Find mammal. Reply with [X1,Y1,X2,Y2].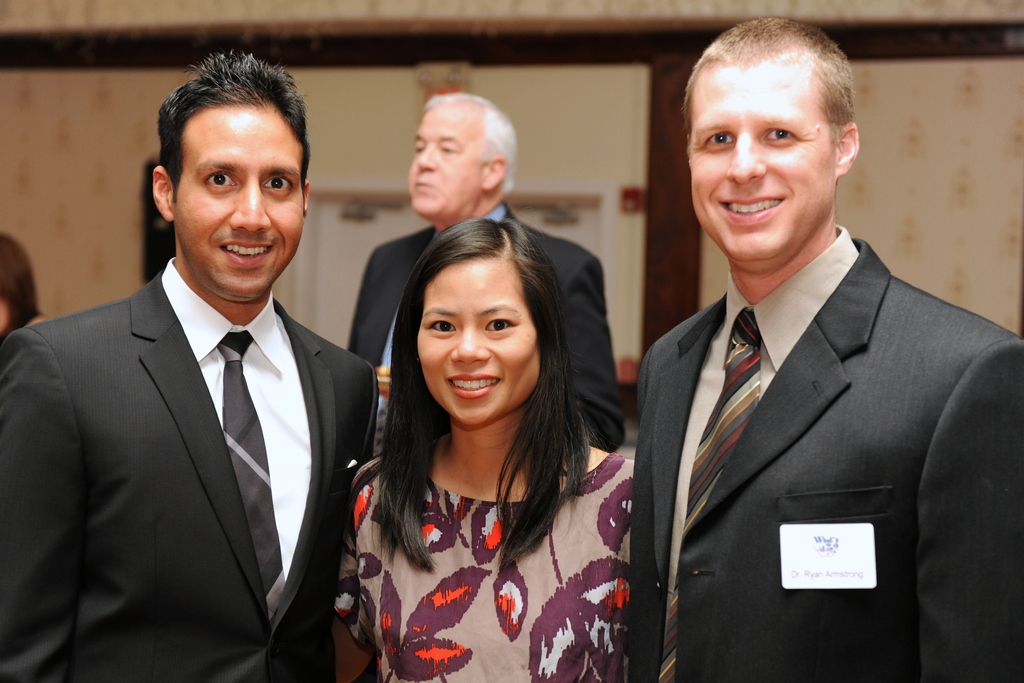
[627,19,1023,682].
